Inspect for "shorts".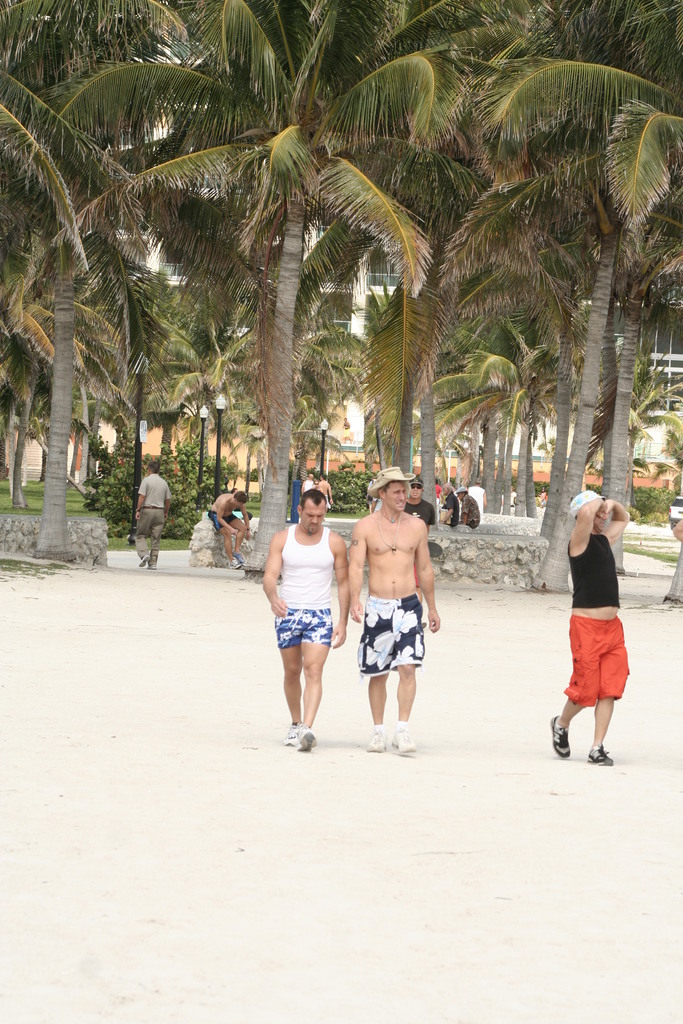
Inspection: [358, 593, 425, 676].
